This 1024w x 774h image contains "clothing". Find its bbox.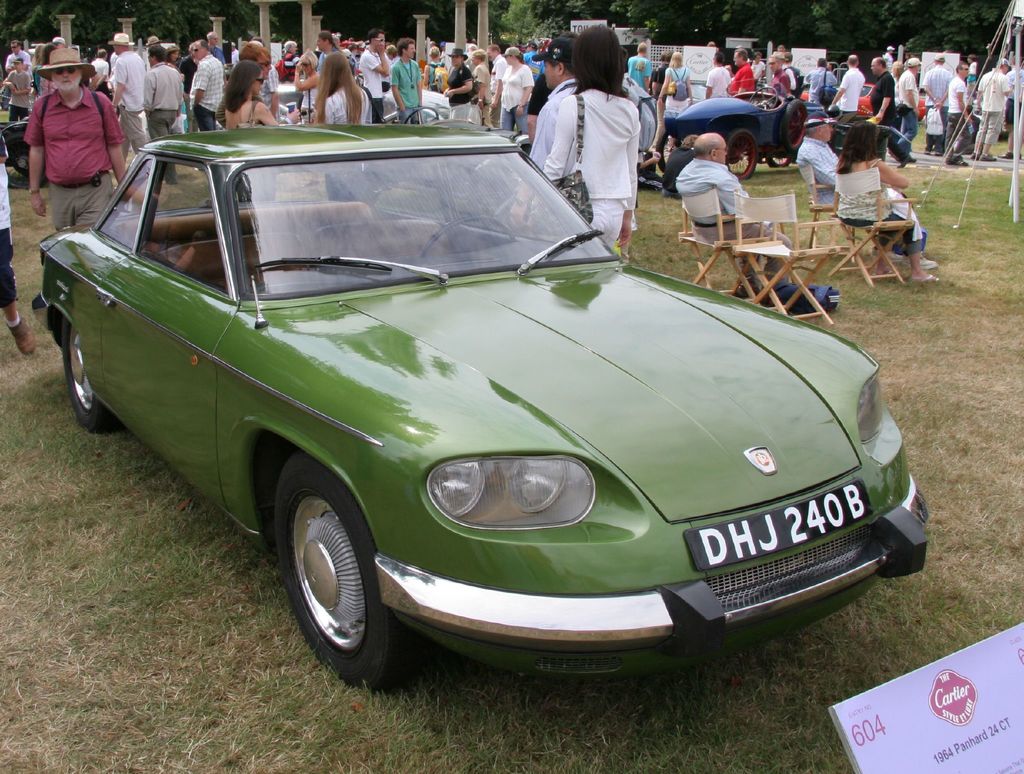
(x1=524, y1=51, x2=543, y2=86).
